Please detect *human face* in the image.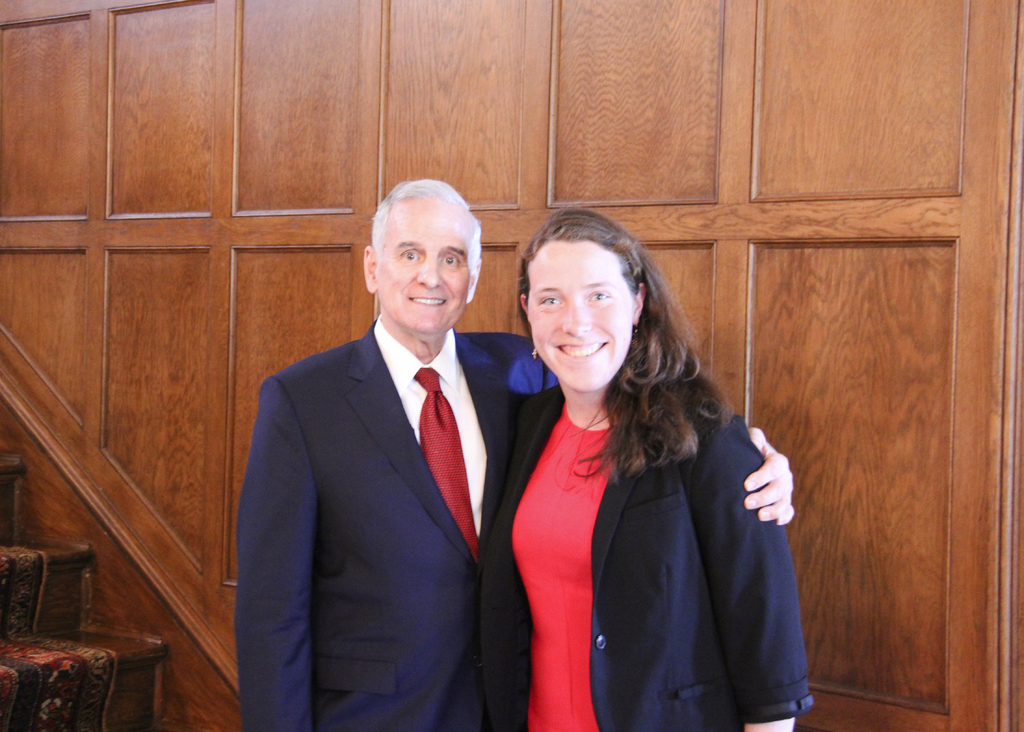
{"x1": 525, "y1": 233, "x2": 640, "y2": 393}.
